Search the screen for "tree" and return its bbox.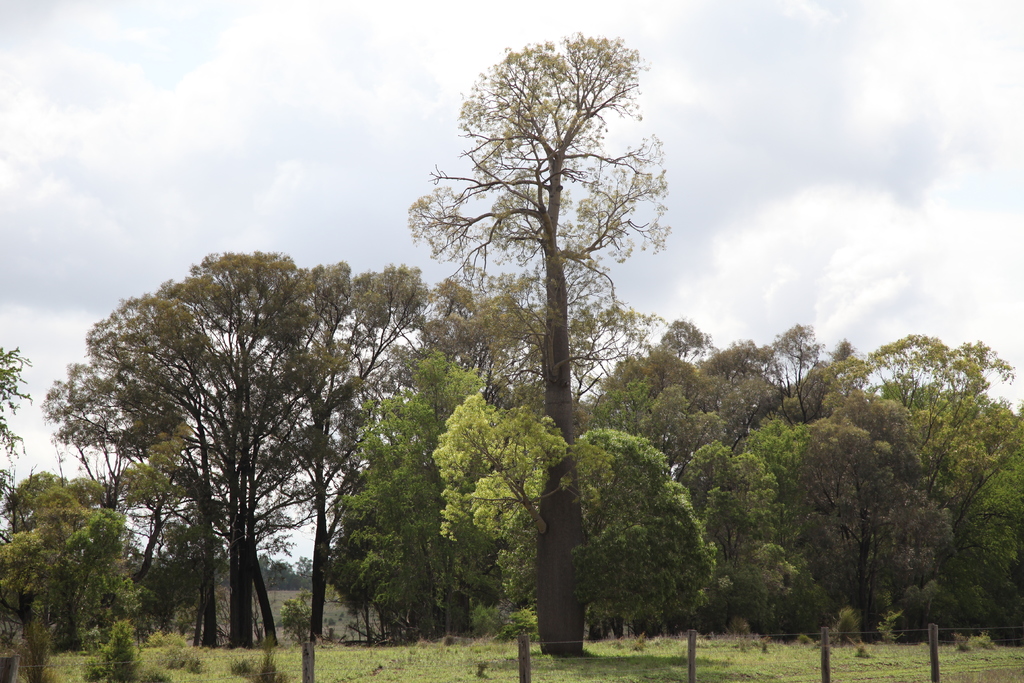
Found: (102, 473, 195, 616).
